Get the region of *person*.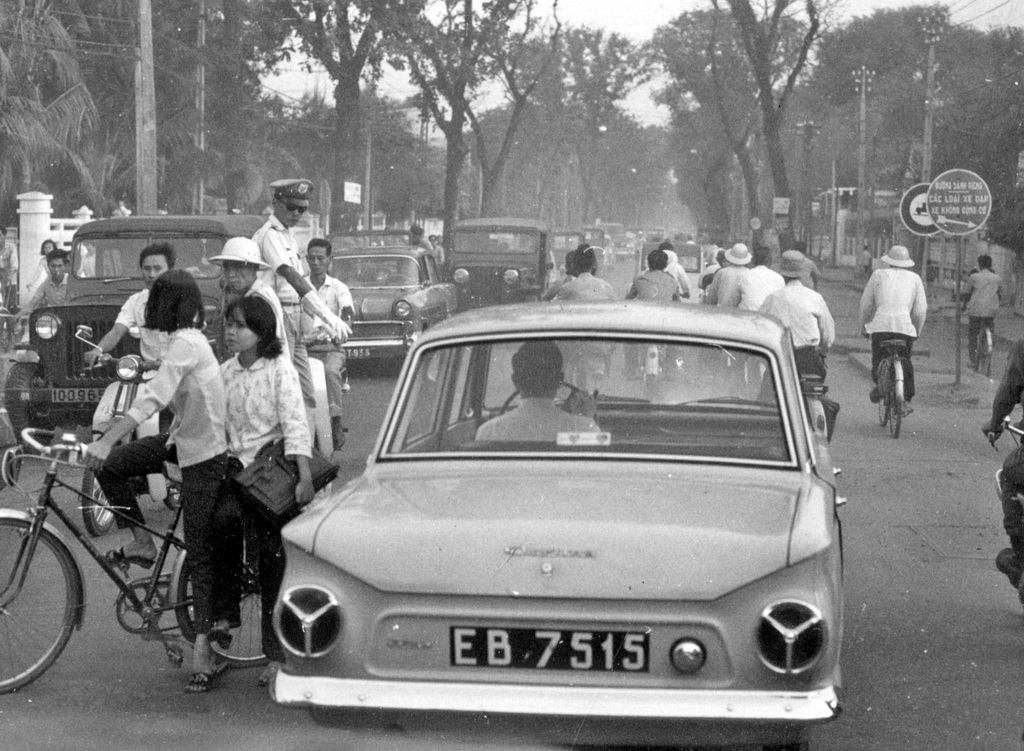
rect(710, 237, 750, 308).
